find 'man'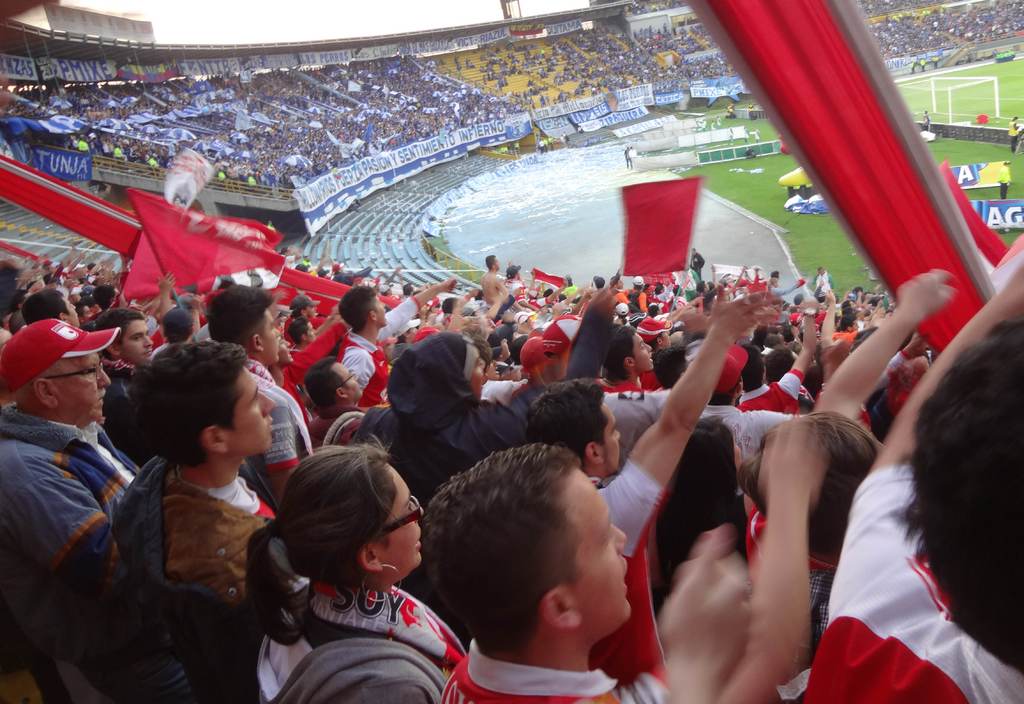
pyautogui.locateOnScreen(1009, 115, 1022, 152)
